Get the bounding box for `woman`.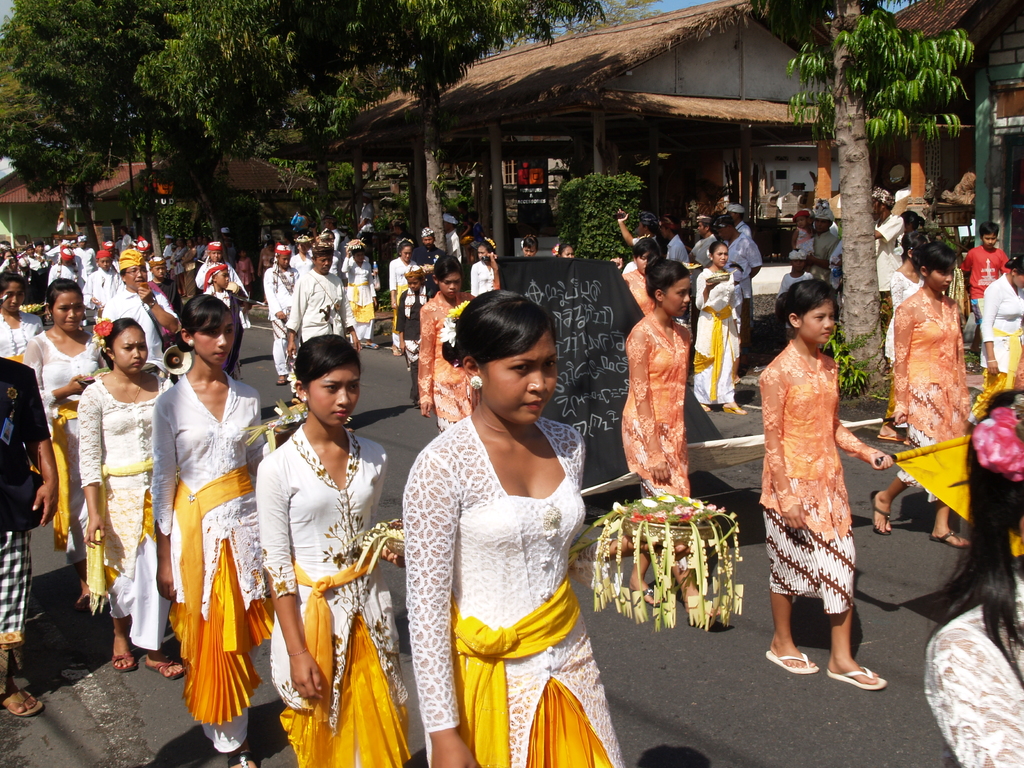
box(394, 283, 621, 767).
